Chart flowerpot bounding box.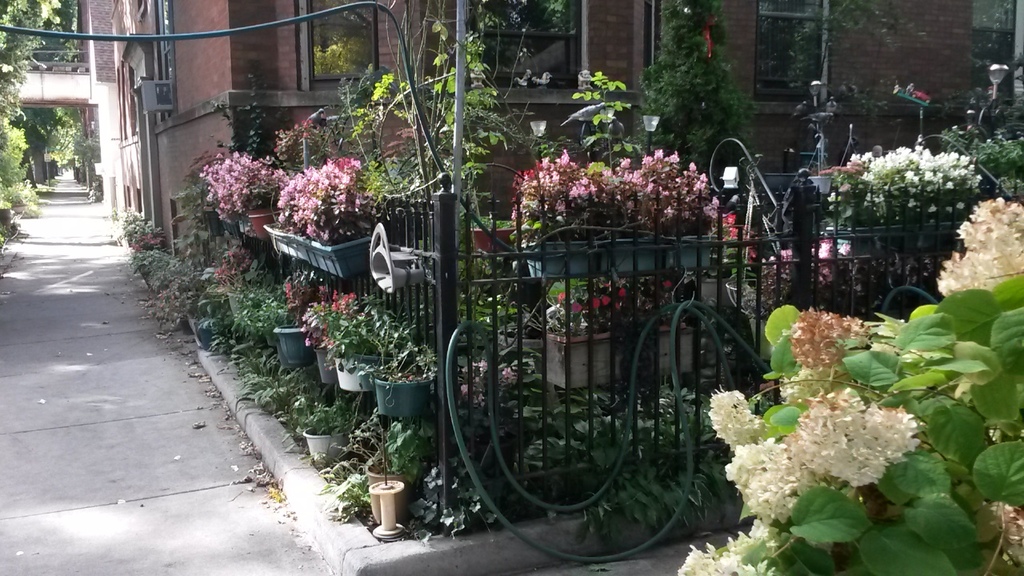
Charted: 330/346/382/399.
